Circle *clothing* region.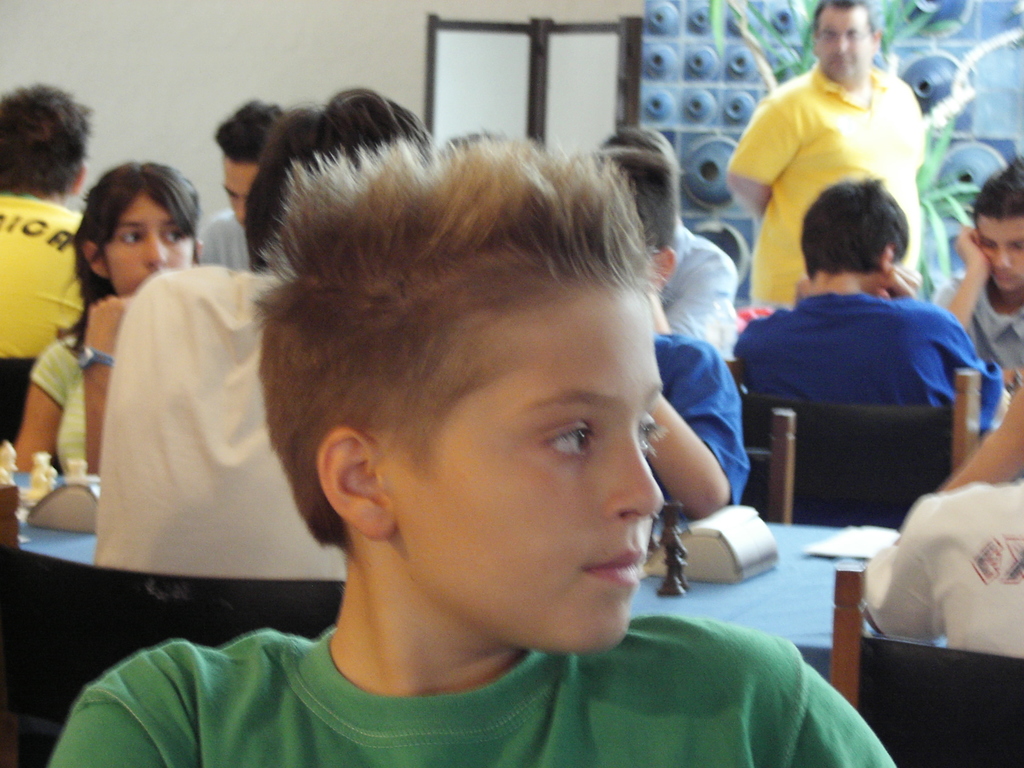
Region: bbox=[723, 59, 929, 312].
